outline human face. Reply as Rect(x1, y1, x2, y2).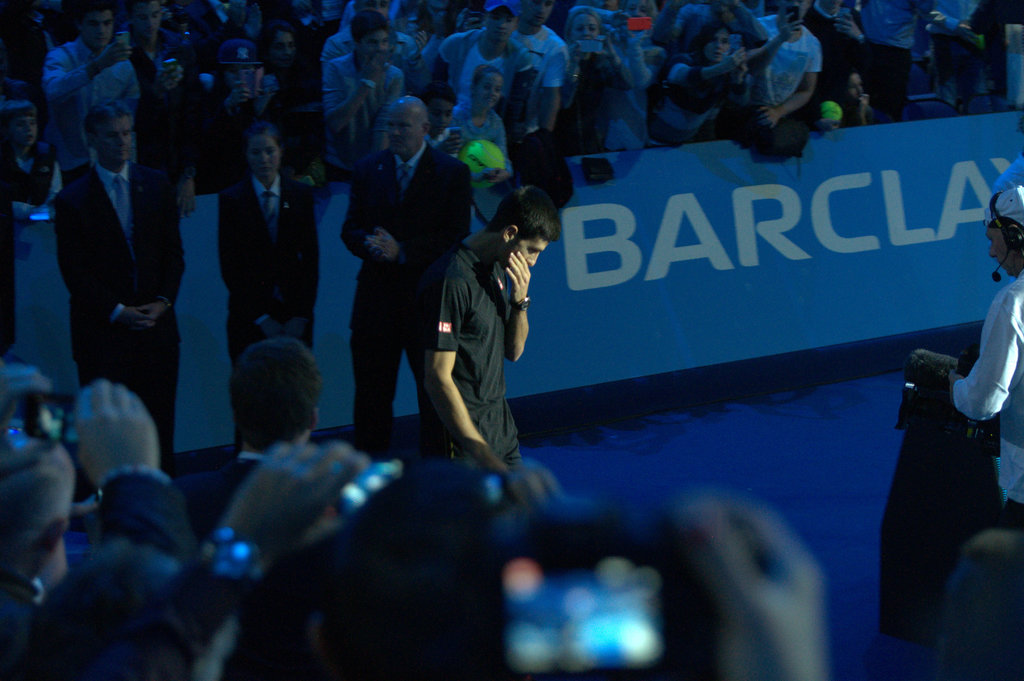
Rect(982, 216, 1004, 260).
